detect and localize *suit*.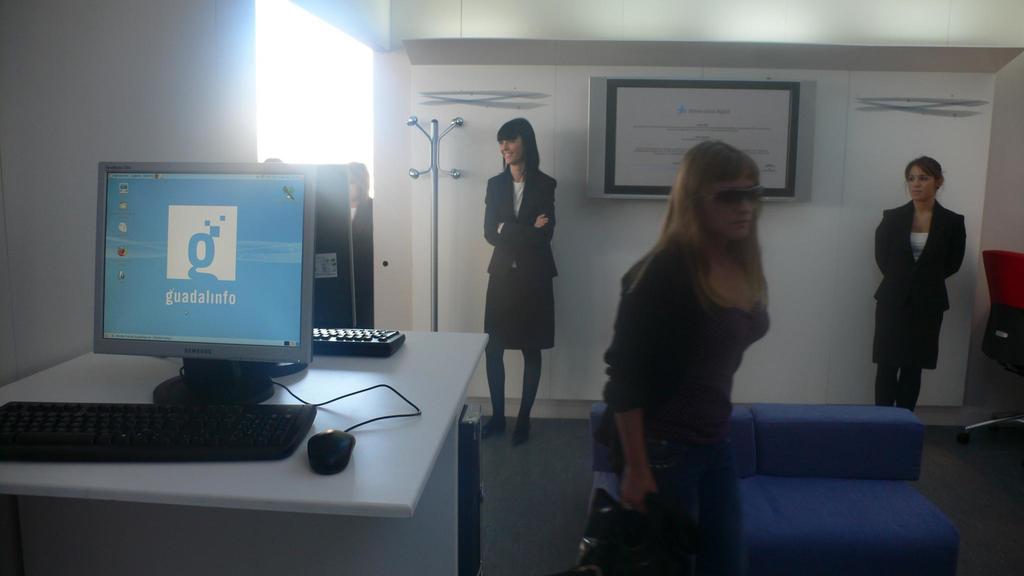
Localized at l=871, t=168, r=970, b=408.
